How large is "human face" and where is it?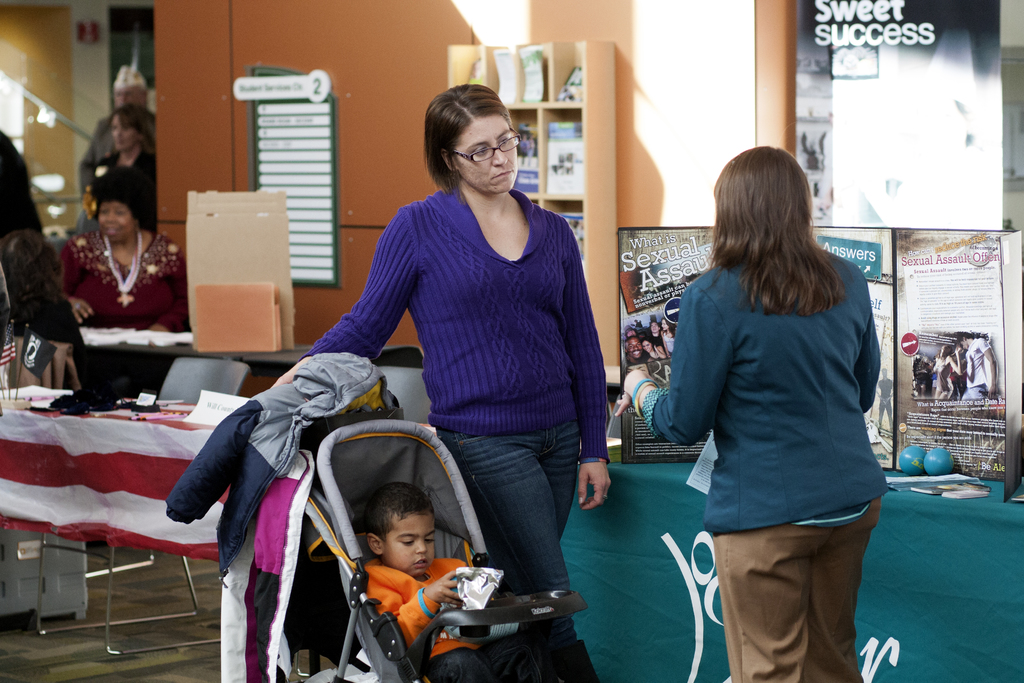
Bounding box: {"left": 380, "top": 513, "right": 439, "bottom": 579}.
